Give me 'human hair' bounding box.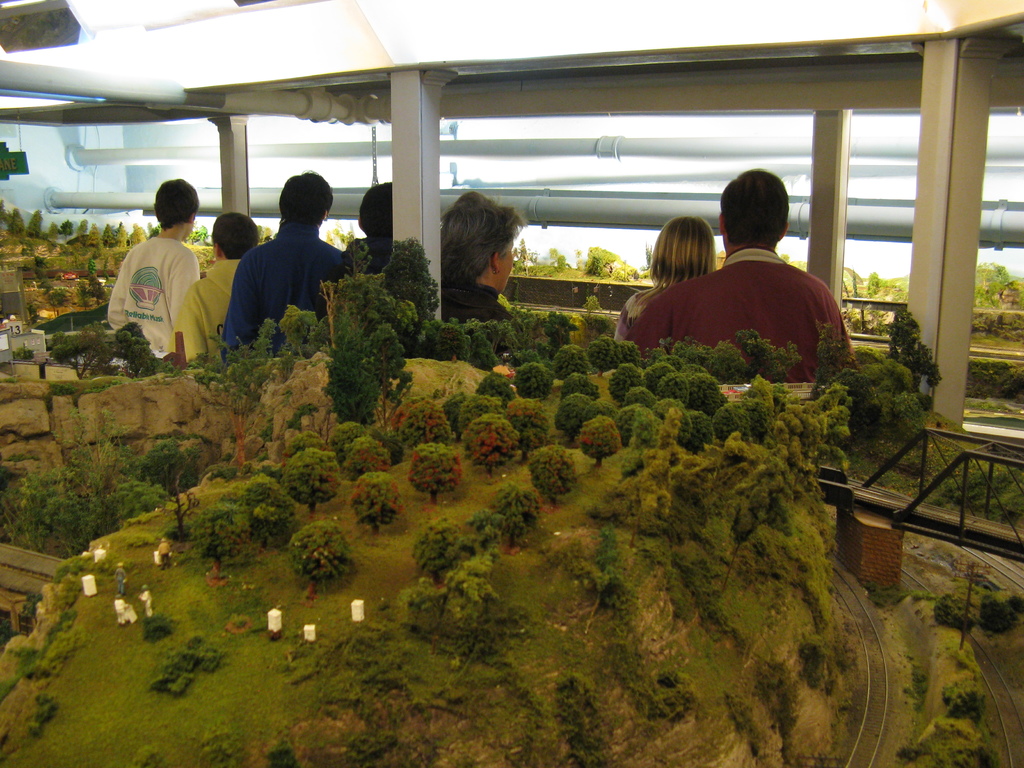
<bbox>278, 173, 334, 228</bbox>.
